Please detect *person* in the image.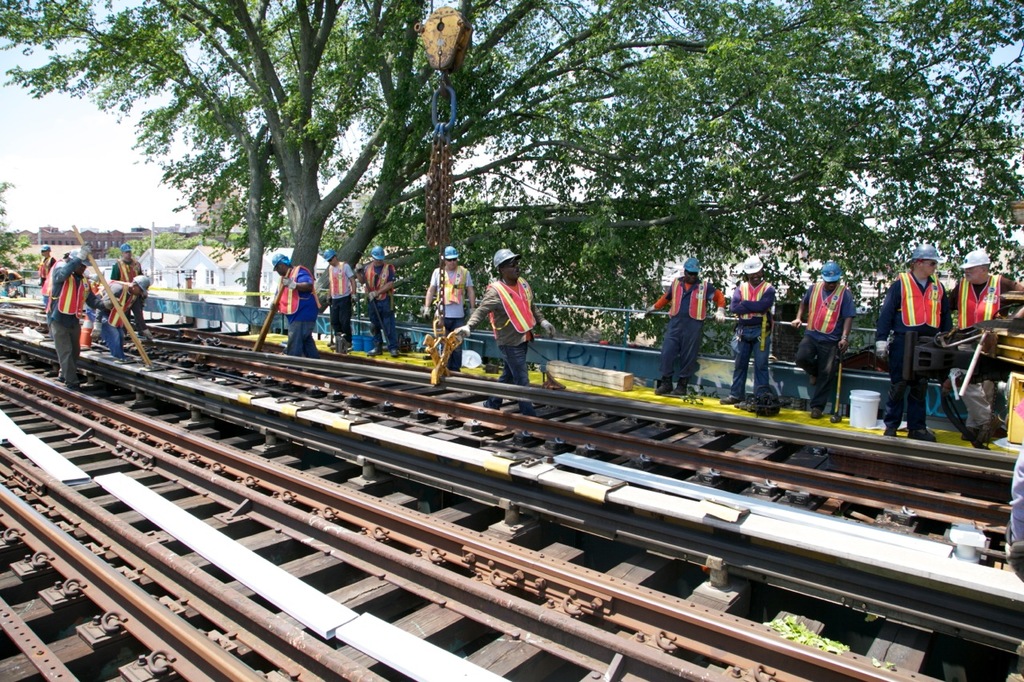
detection(643, 255, 722, 397).
